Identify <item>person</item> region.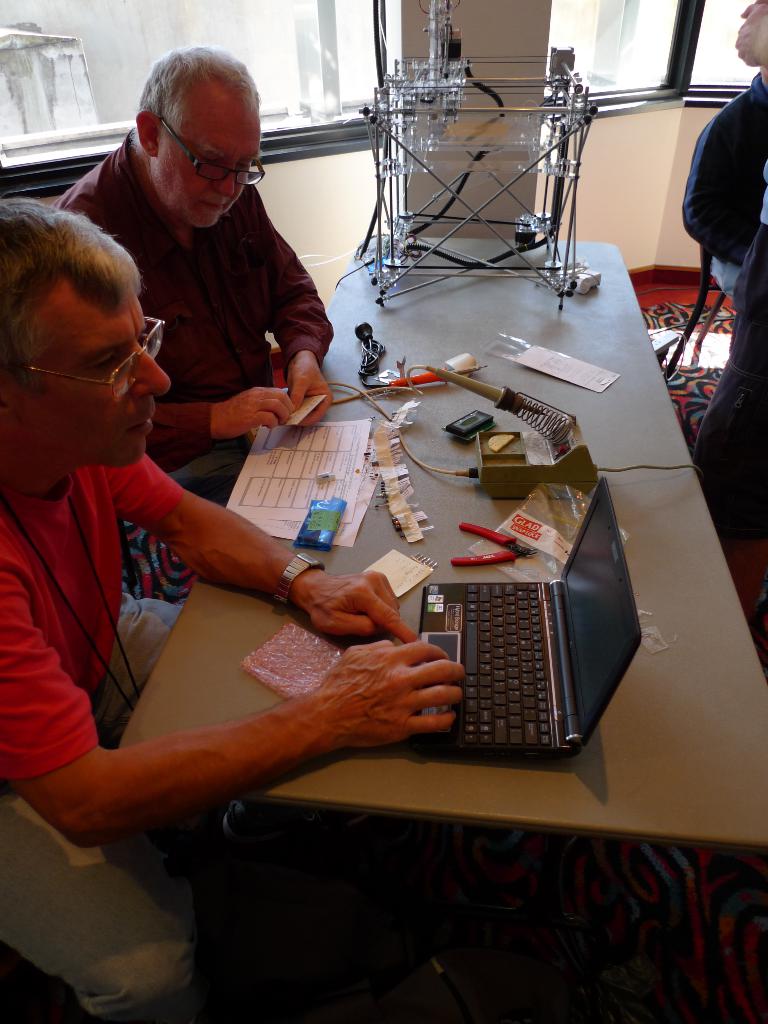
Region: pyautogui.locateOnScreen(671, 3, 767, 561).
